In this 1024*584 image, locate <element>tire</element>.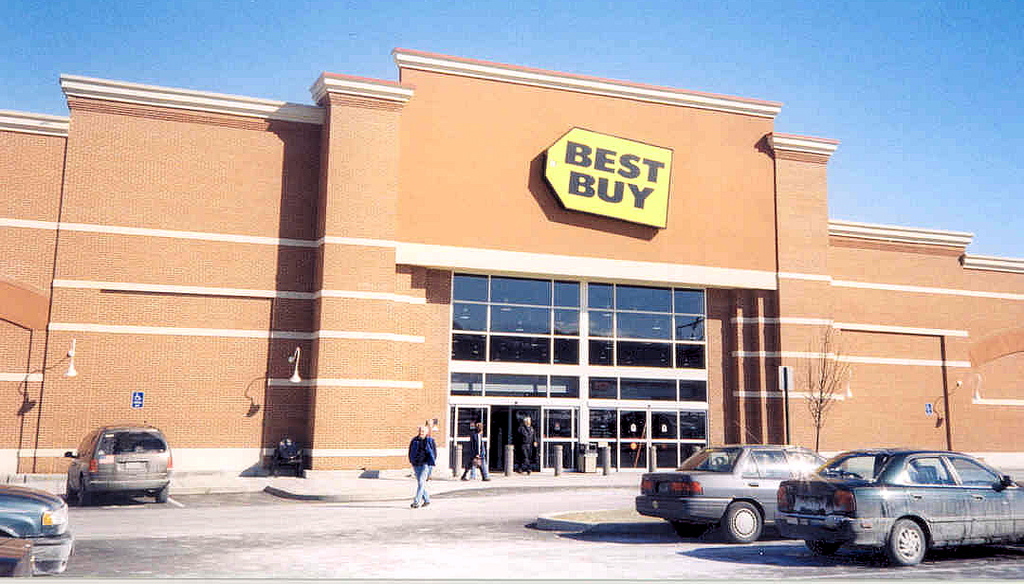
Bounding box: bbox=[887, 516, 924, 567].
